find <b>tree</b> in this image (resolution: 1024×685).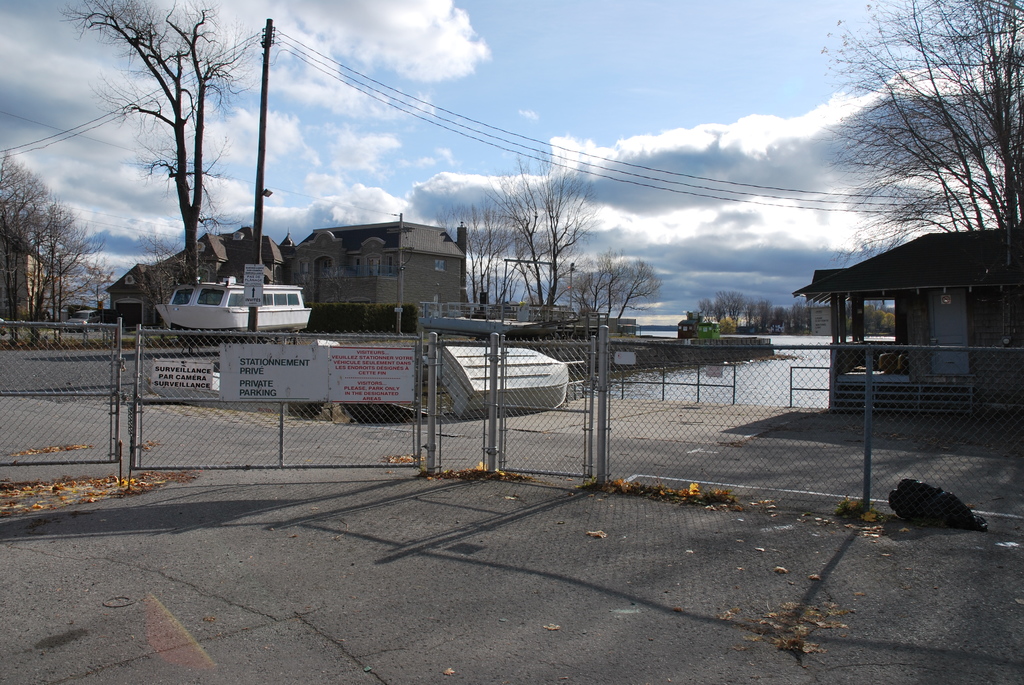
l=814, t=0, r=1023, b=420.
